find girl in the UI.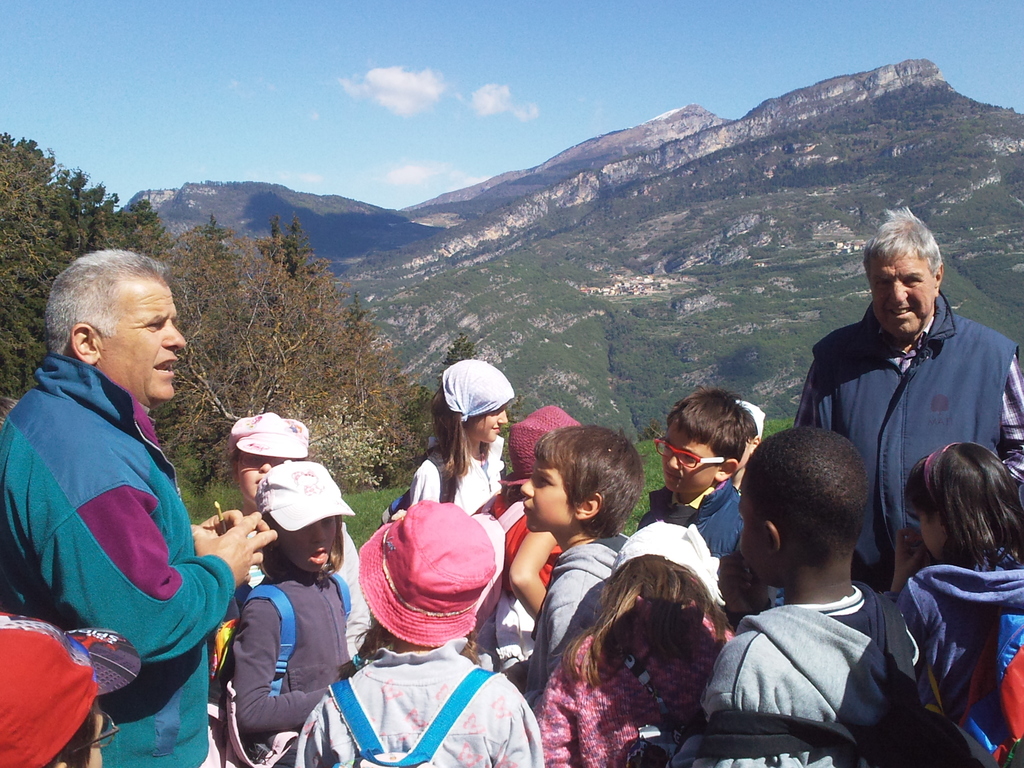
UI element at crop(406, 361, 516, 513).
